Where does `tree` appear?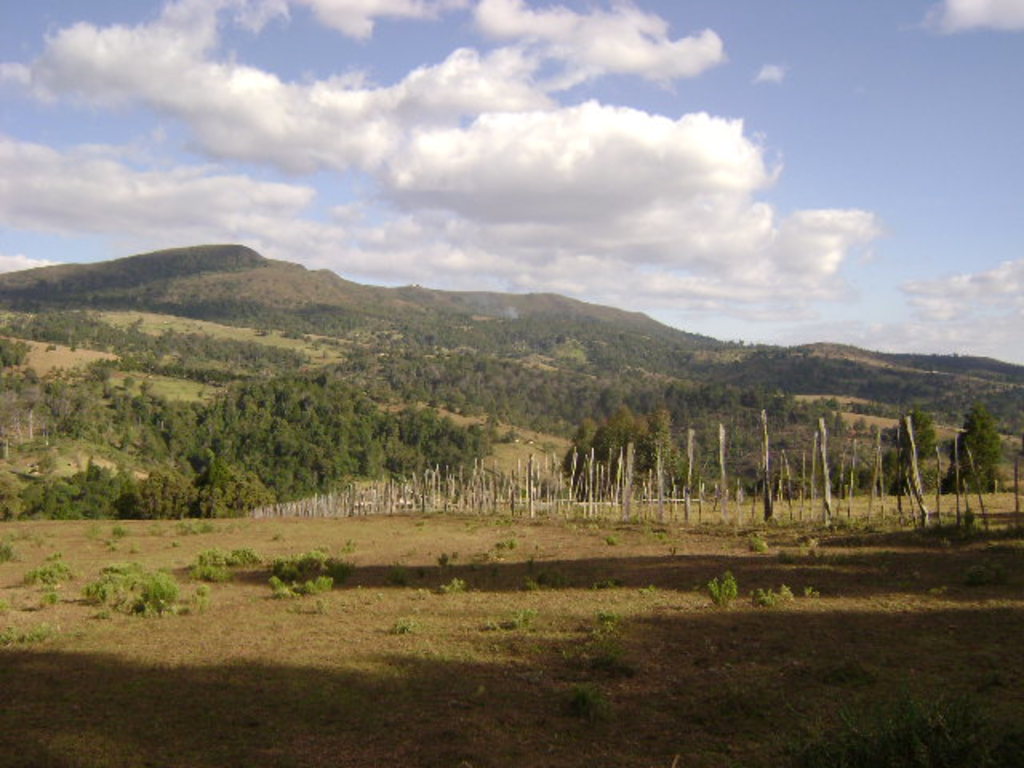
Appears at {"x1": 118, "y1": 373, "x2": 128, "y2": 390}.
